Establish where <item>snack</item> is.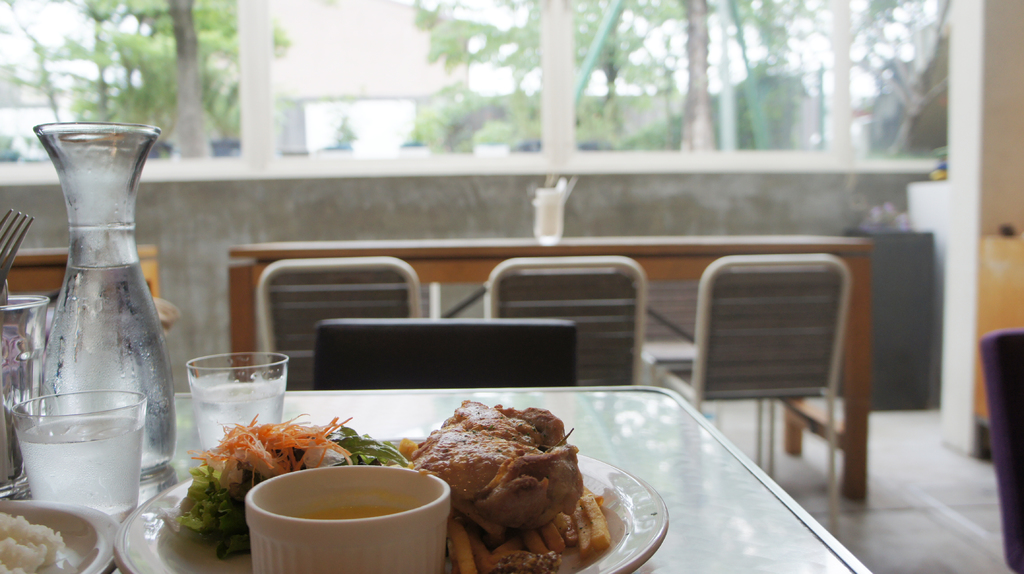
Established at [x1=0, y1=516, x2=58, y2=573].
